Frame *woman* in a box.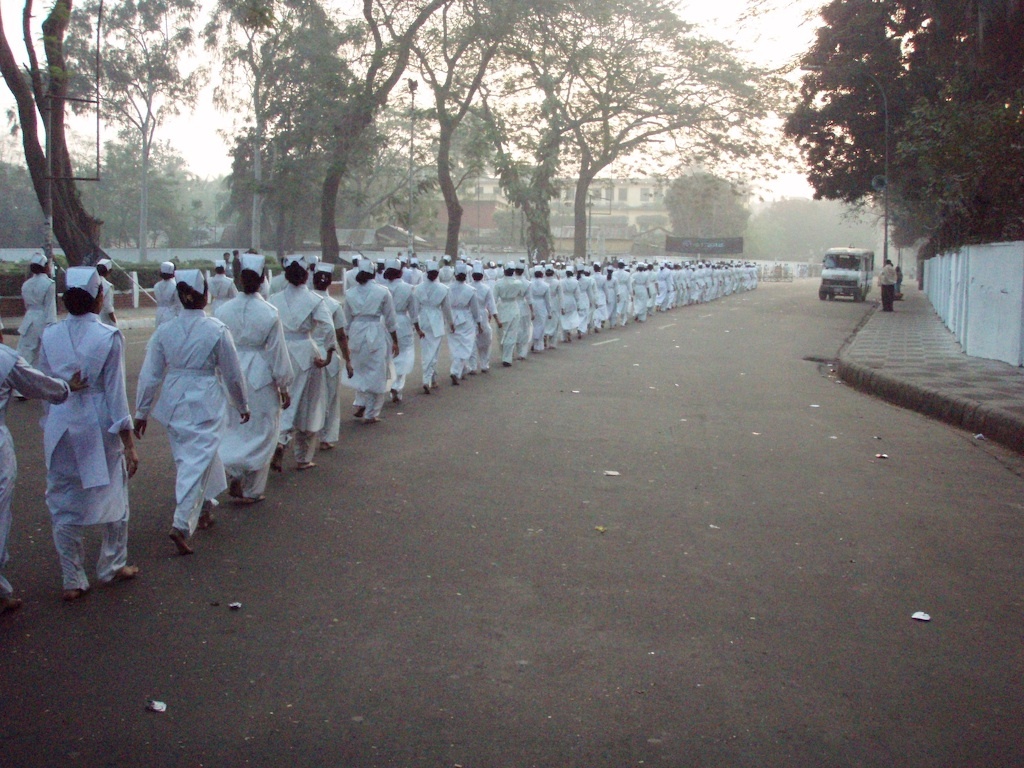
[213, 248, 292, 504].
